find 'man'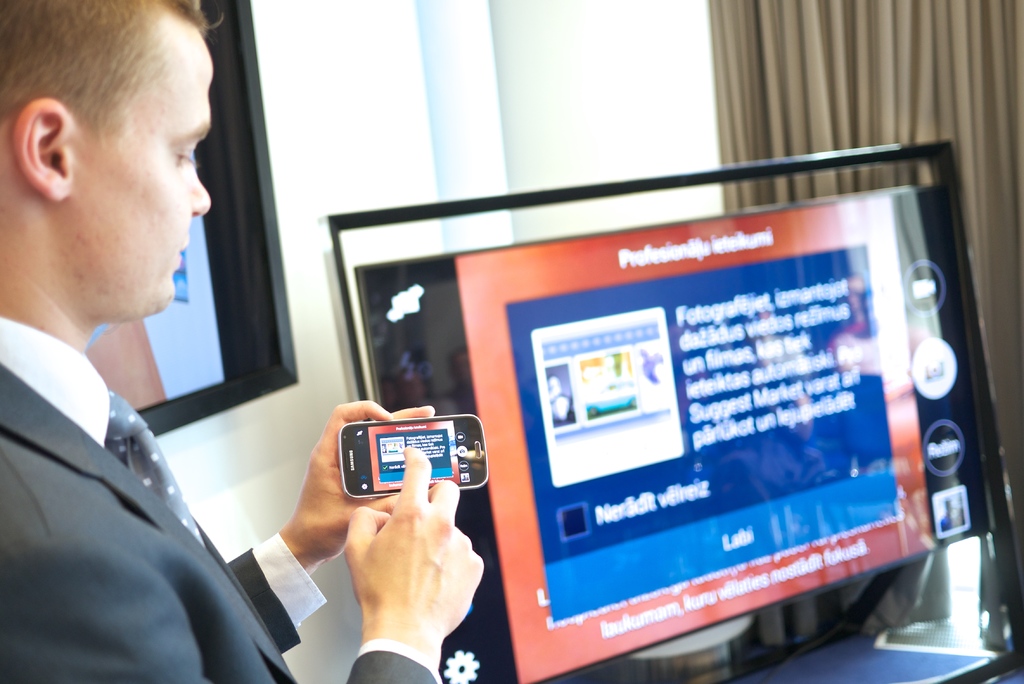
<bbox>0, 0, 483, 680</bbox>
